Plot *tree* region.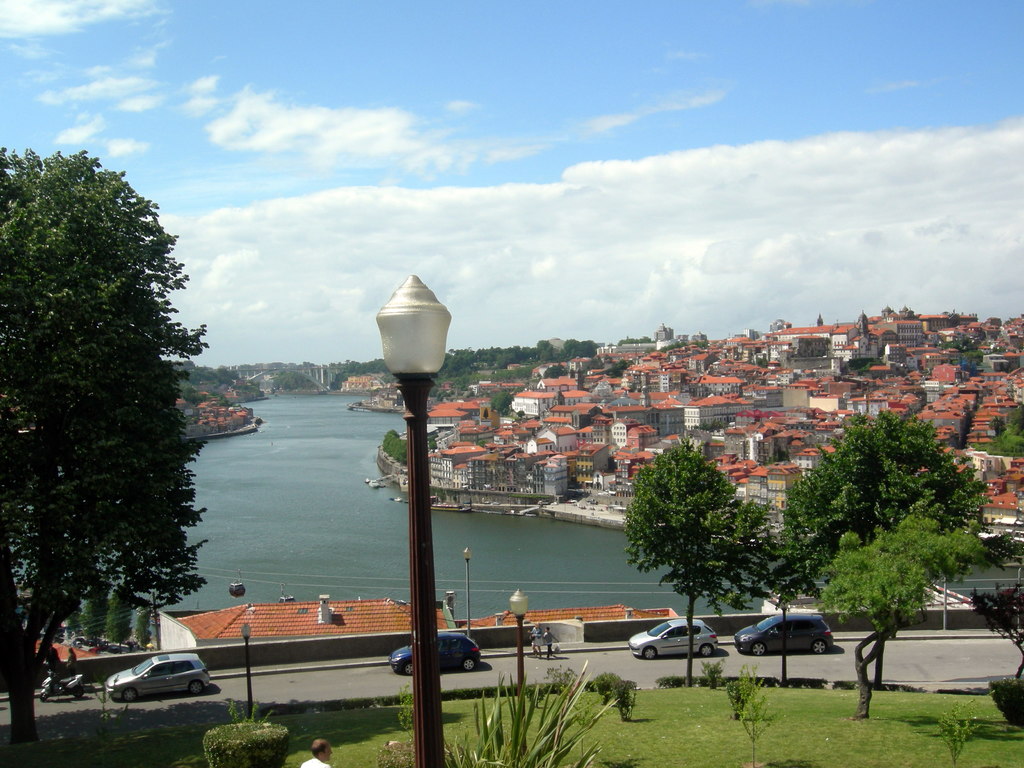
Plotted at region(780, 411, 978, 690).
